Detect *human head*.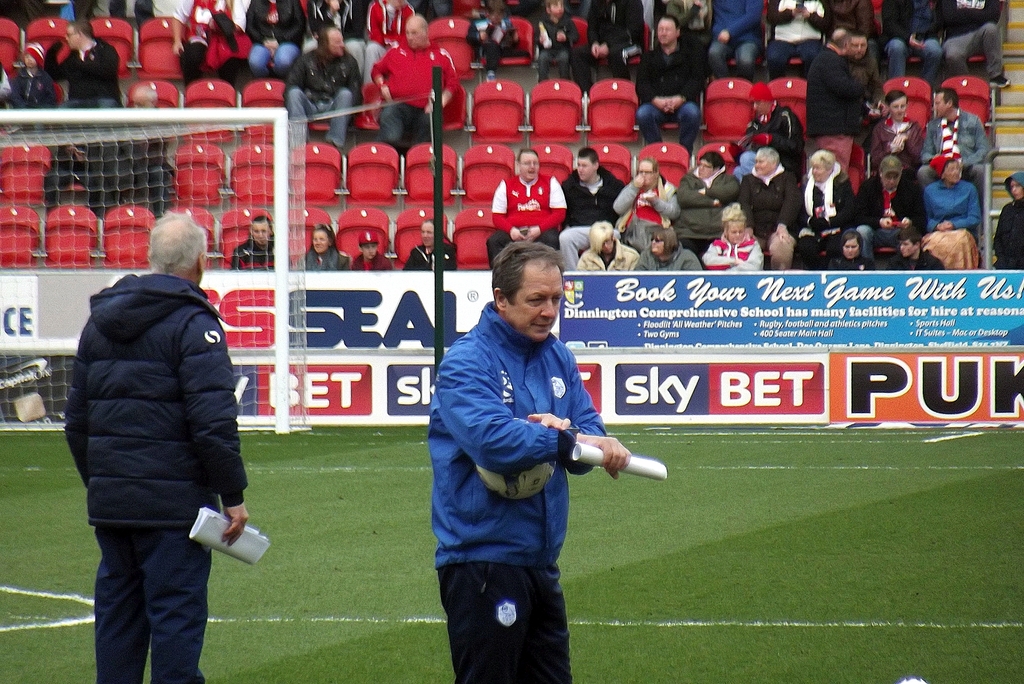
Detected at left=877, top=157, right=902, bottom=192.
